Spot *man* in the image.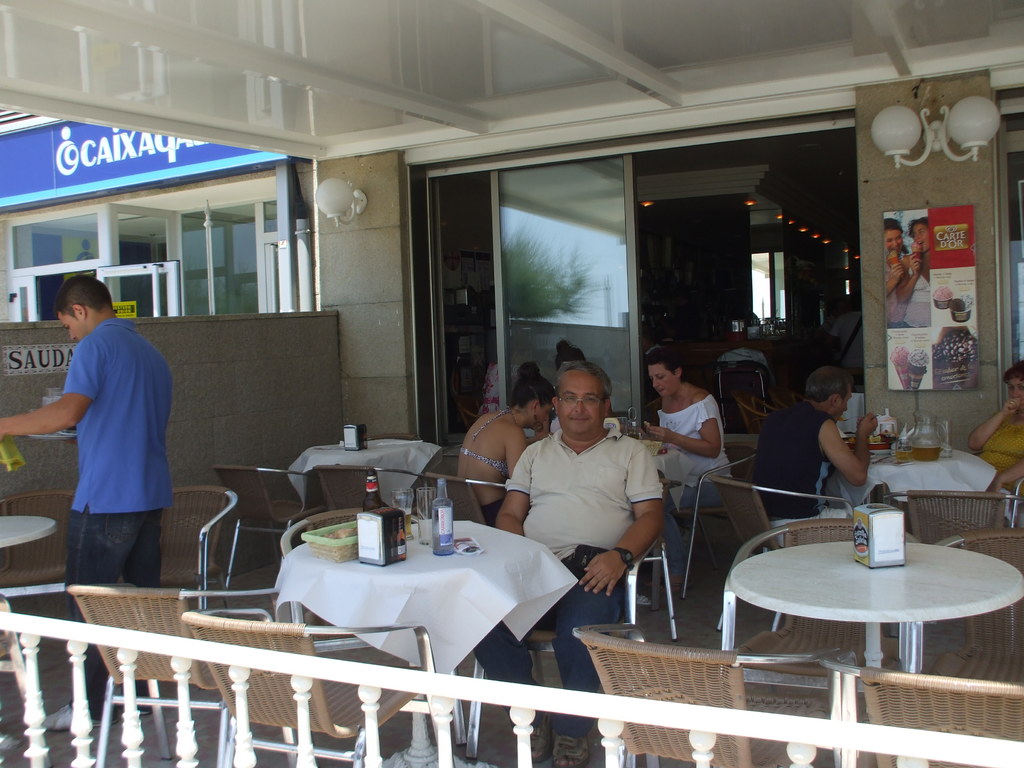
*man* found at x1=471, y1=358, x2=680, y2=767.
